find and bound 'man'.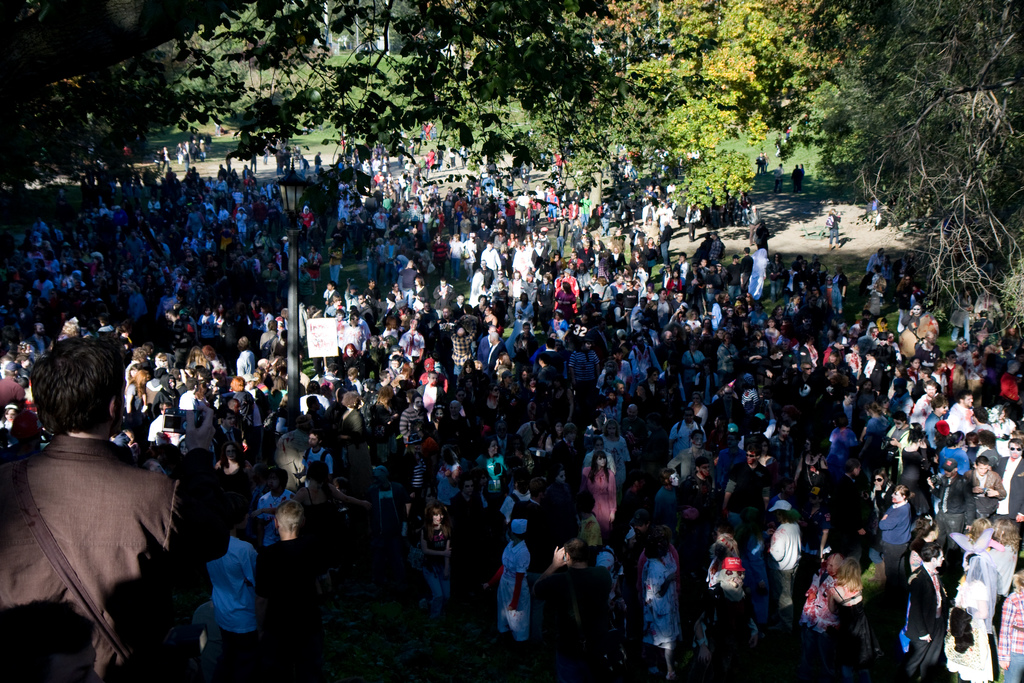
Bound: x1=0 y1=339 x2=228 y2=682.
